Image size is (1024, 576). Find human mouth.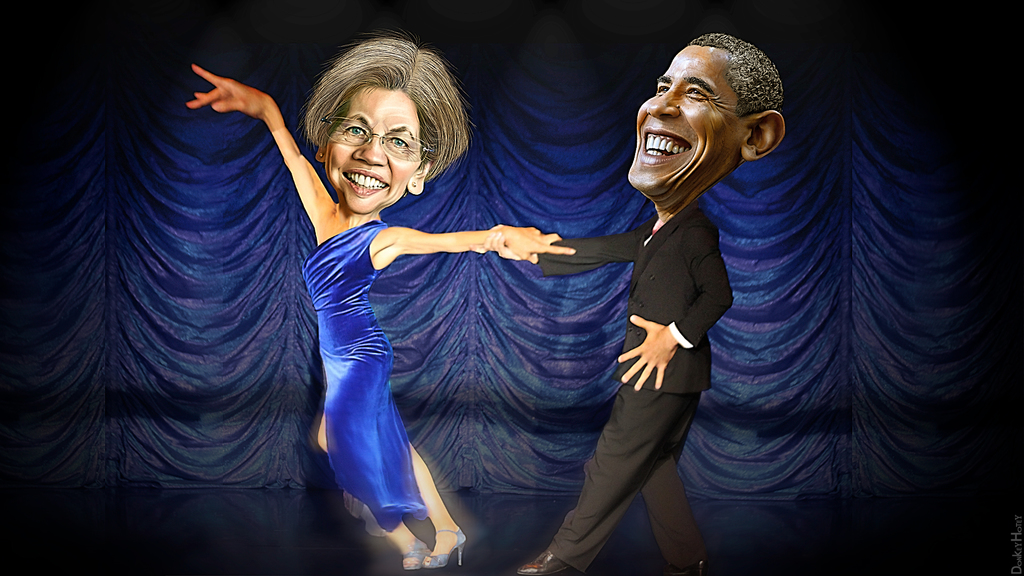
341 170 392 199.
